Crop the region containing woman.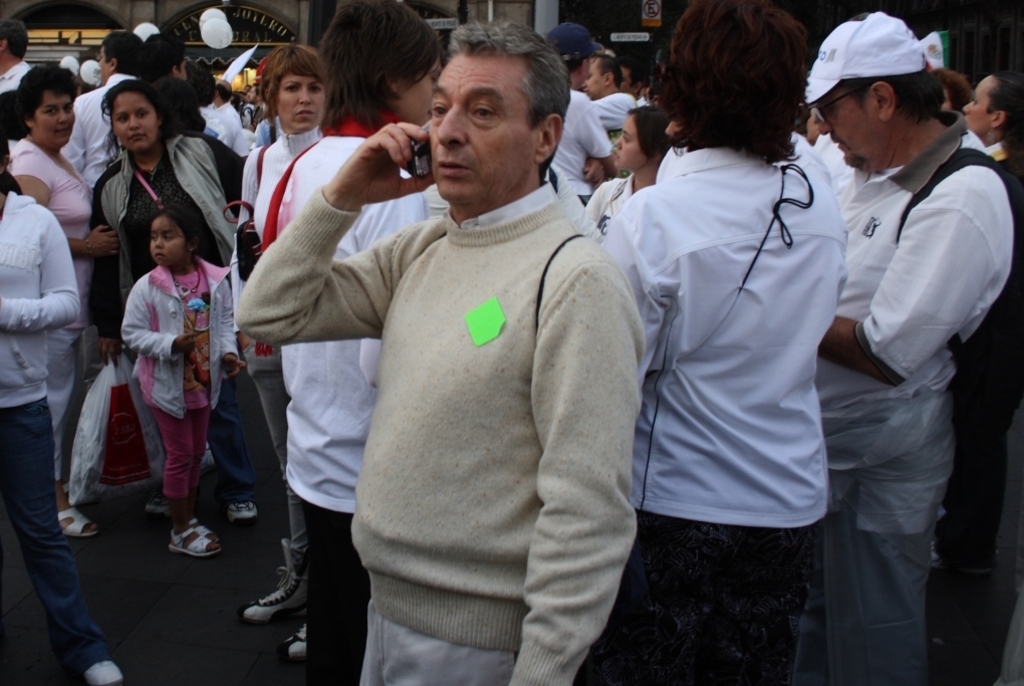
Crop region: <bbox>4, 57, 101, 536</bbox>.
